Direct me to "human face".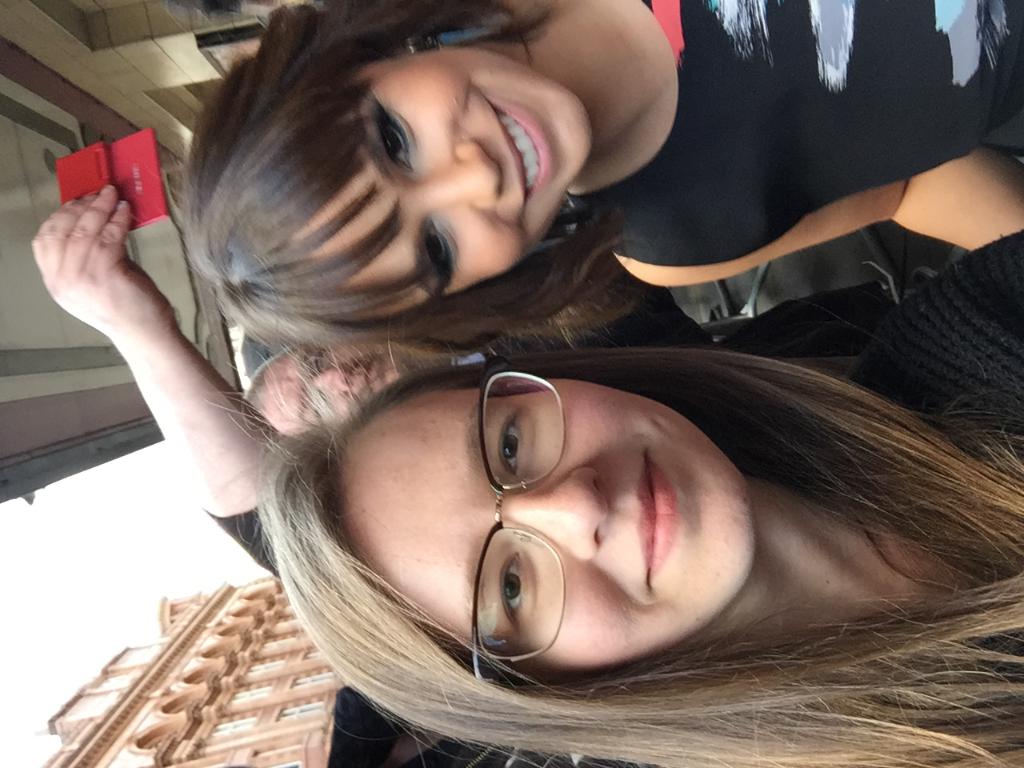
Direction: [341, 302, 749, 697].
